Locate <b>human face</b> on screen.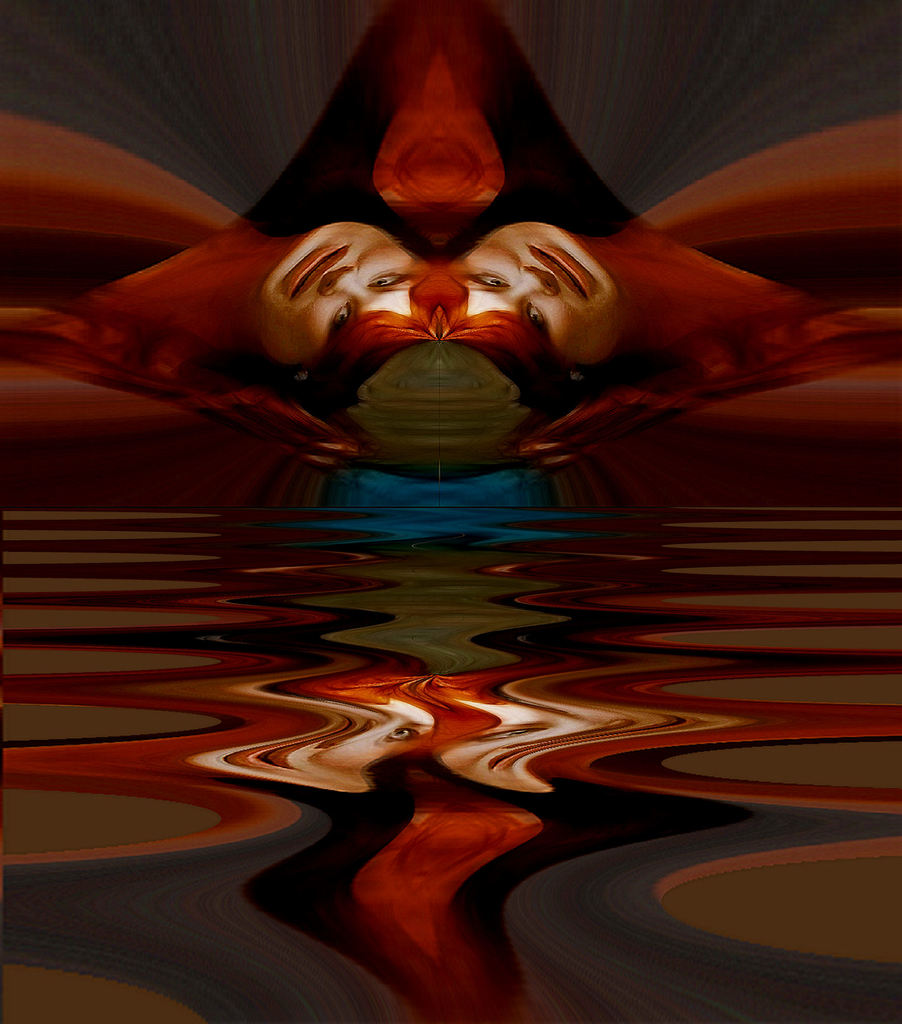
On screen at 449/223/625/366.
